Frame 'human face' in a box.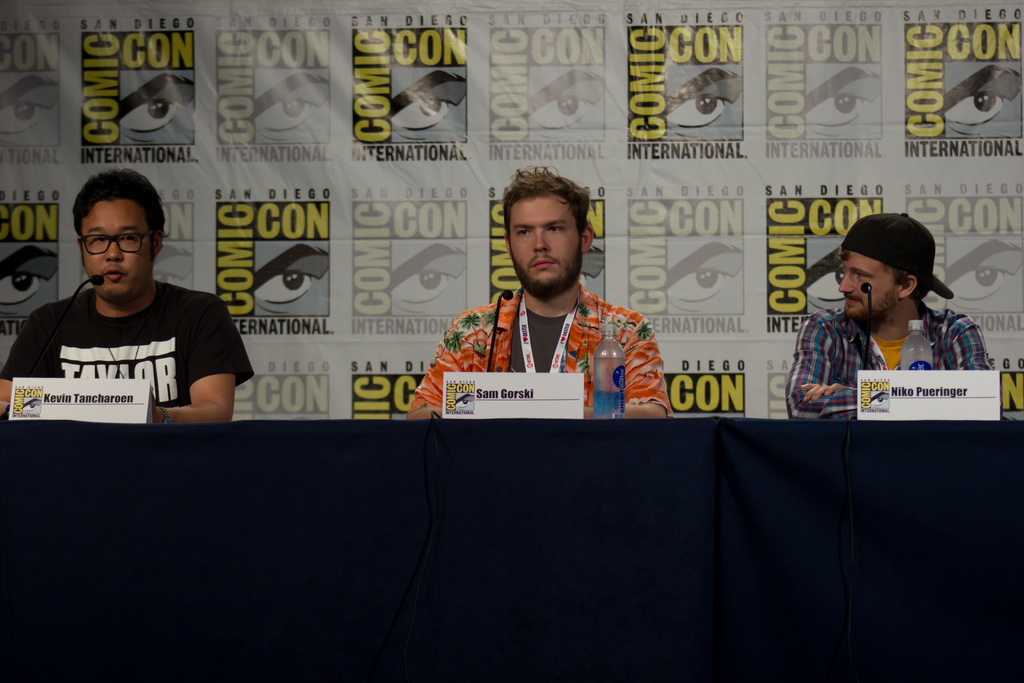
select_region(845, 249, 908, 315).
